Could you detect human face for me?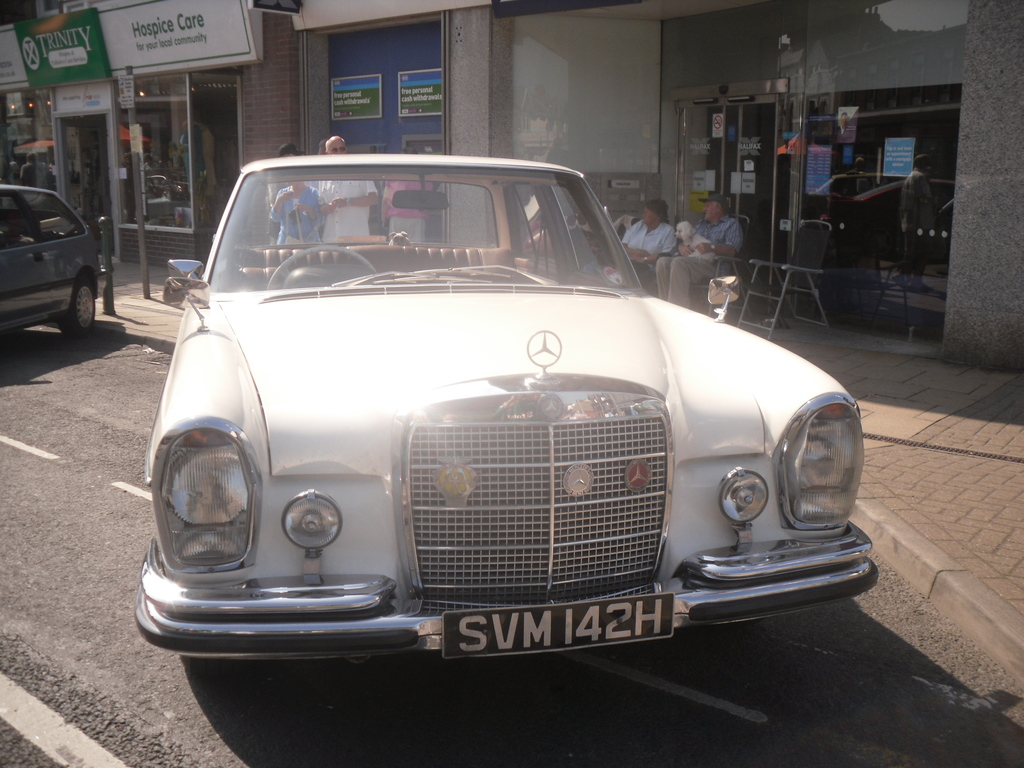
Detection result: [328, 137, 346, 159].
